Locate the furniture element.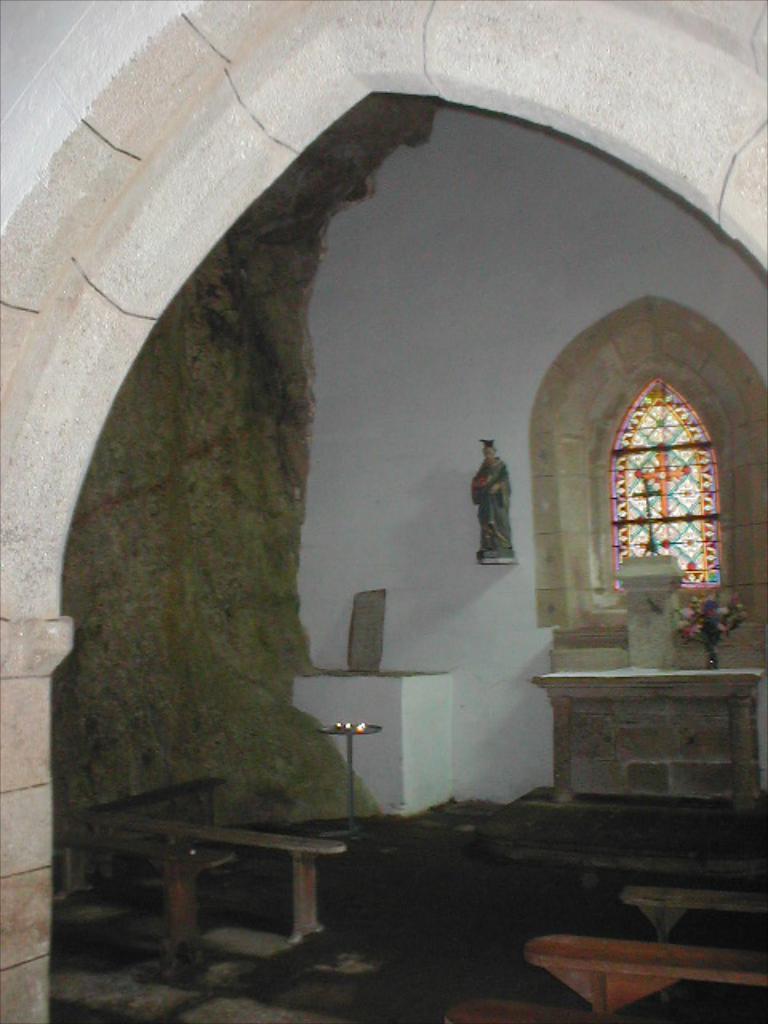
Element bbox: crop(446, 998, 637, 1022).
